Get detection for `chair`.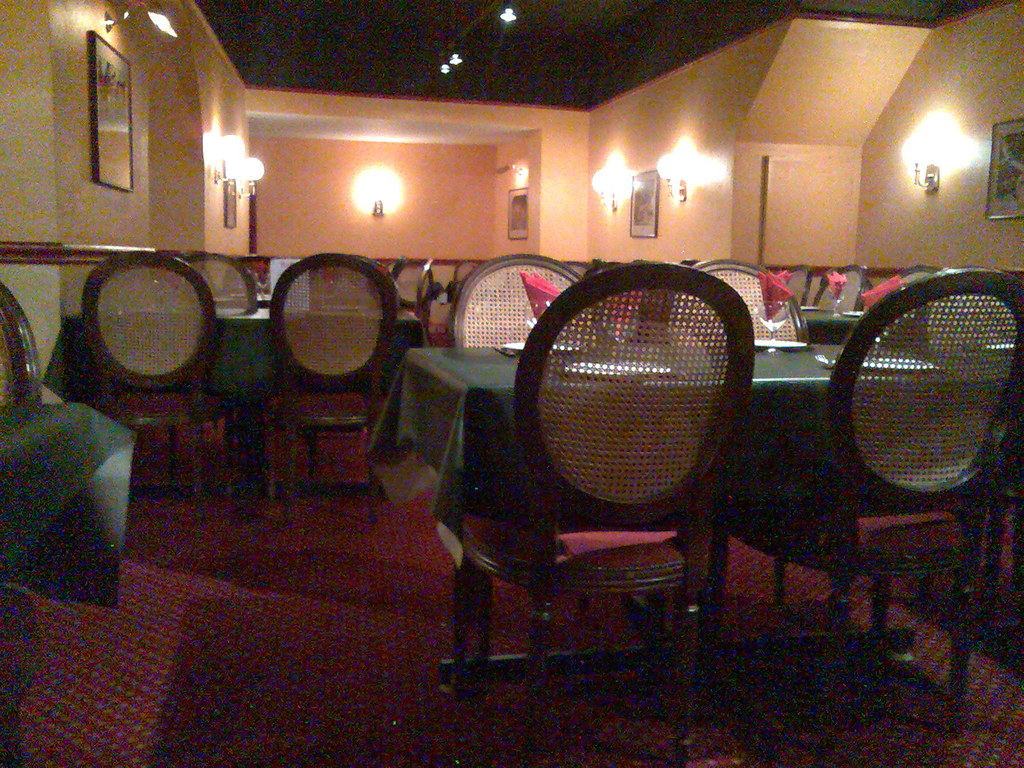
Detection: detection(776, 265, 810, 308).
